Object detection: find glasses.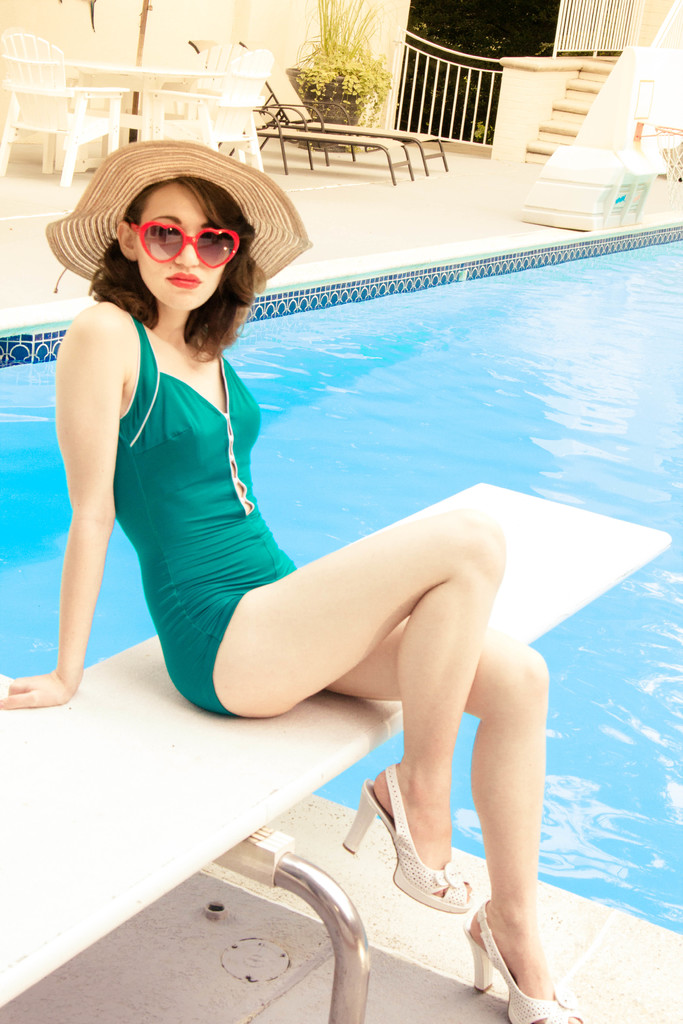
(x1=98, y1=210, x2=249, y2=265).
